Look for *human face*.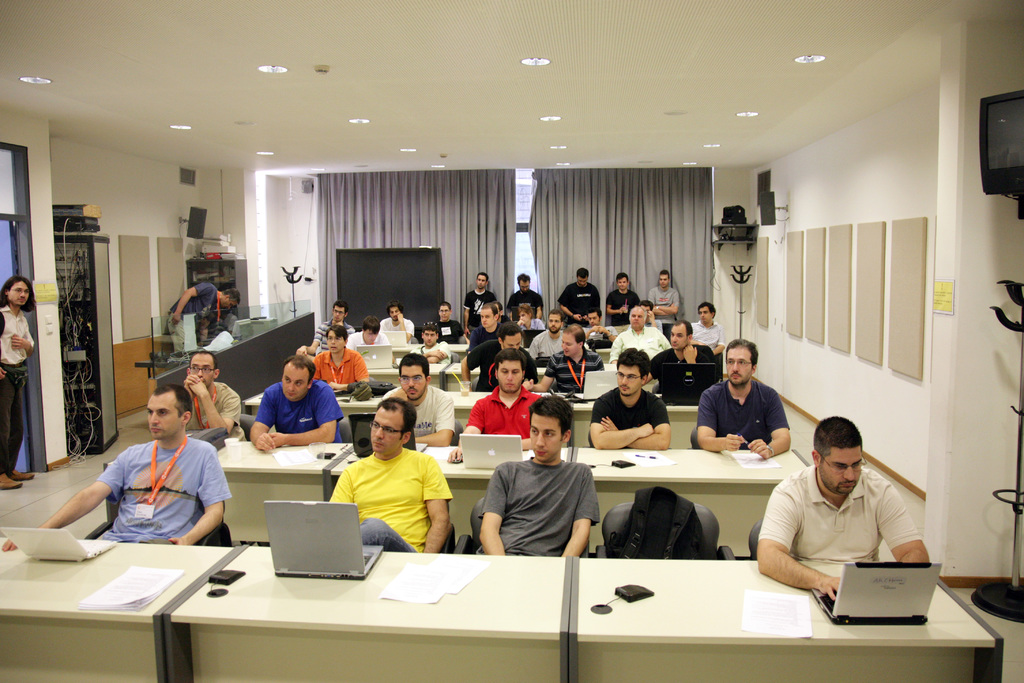
Found: BBox(614, 361, 644, 394).
